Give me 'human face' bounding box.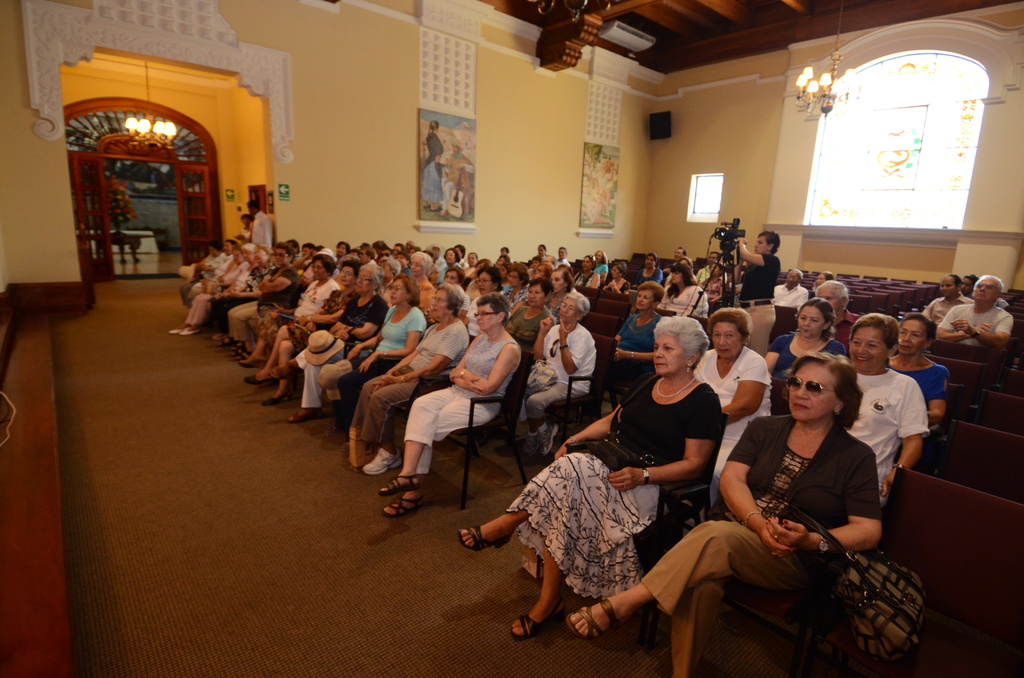
detection(560, 298, 577, 325).
